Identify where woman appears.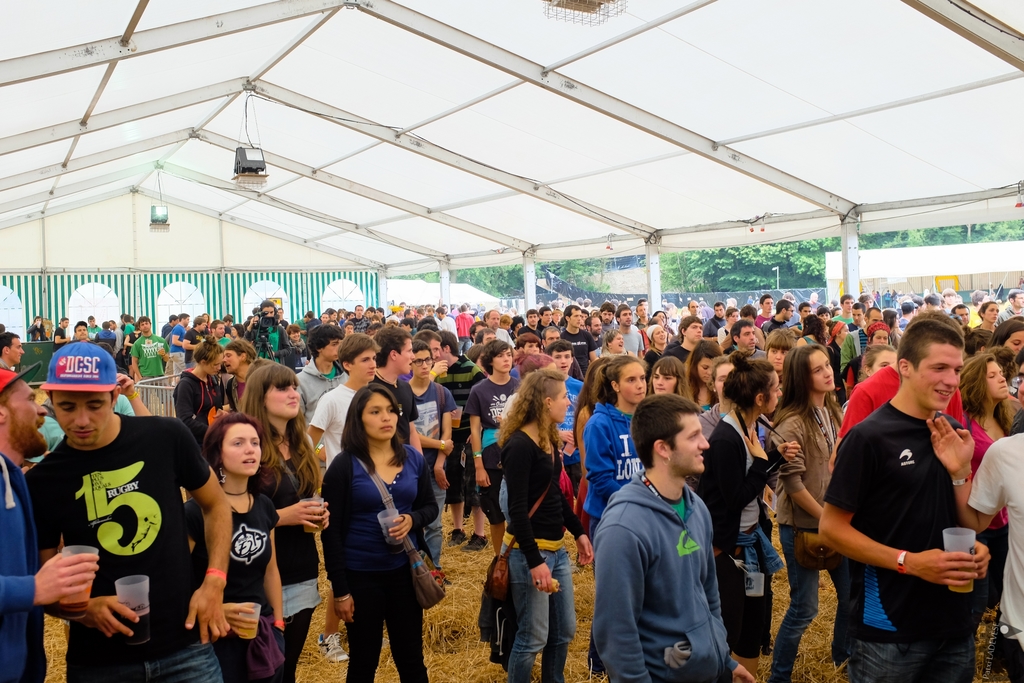
Appears at pyautogui.locateOnScreen(770, 342, 836, 682).
